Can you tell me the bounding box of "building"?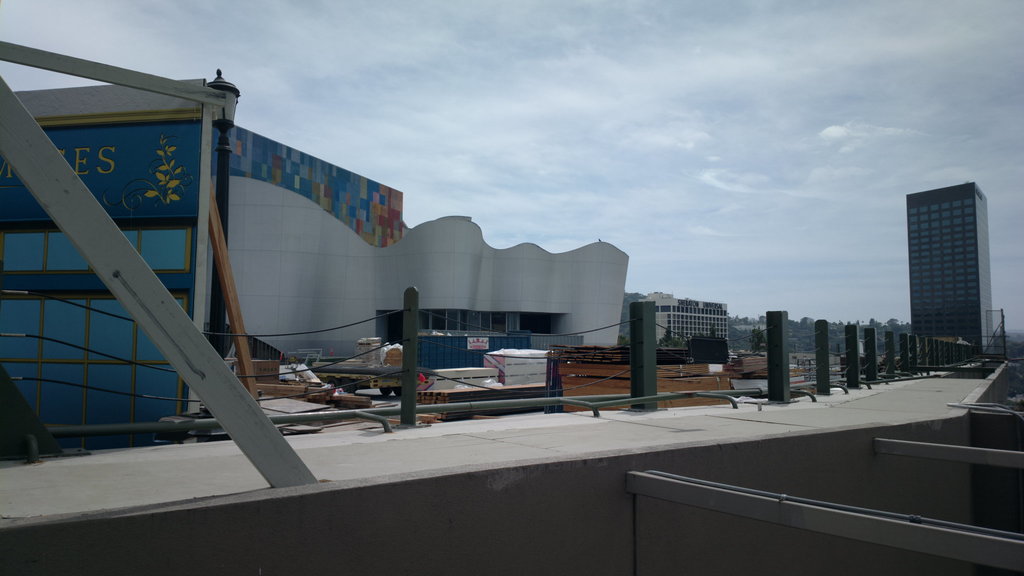
908 186 990 353.
